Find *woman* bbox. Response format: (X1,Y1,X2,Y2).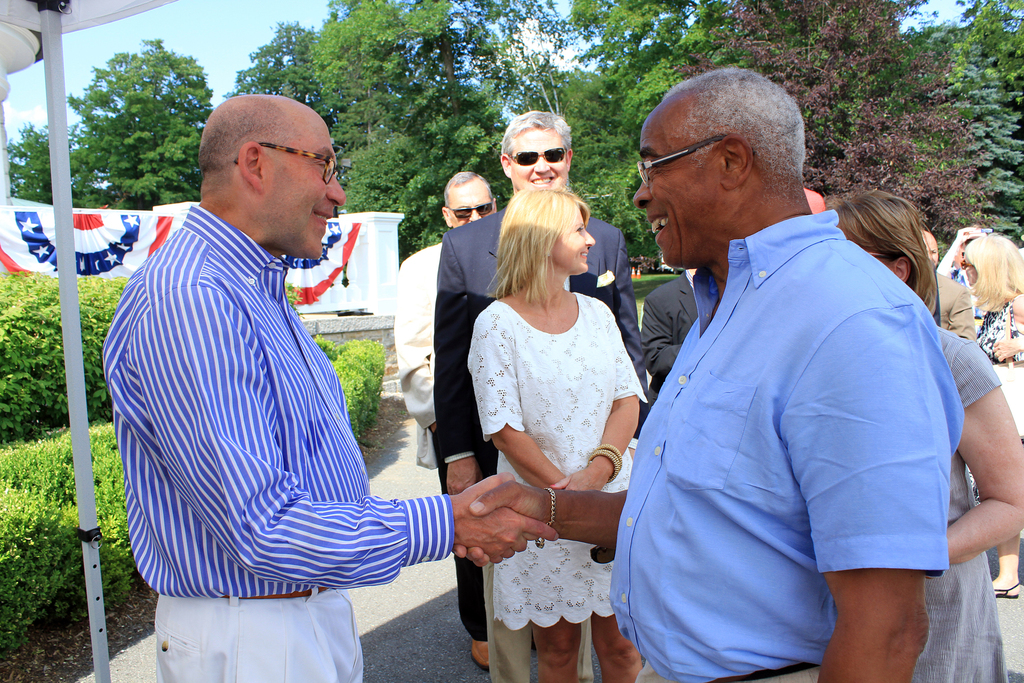
(961,239,1023,365).
